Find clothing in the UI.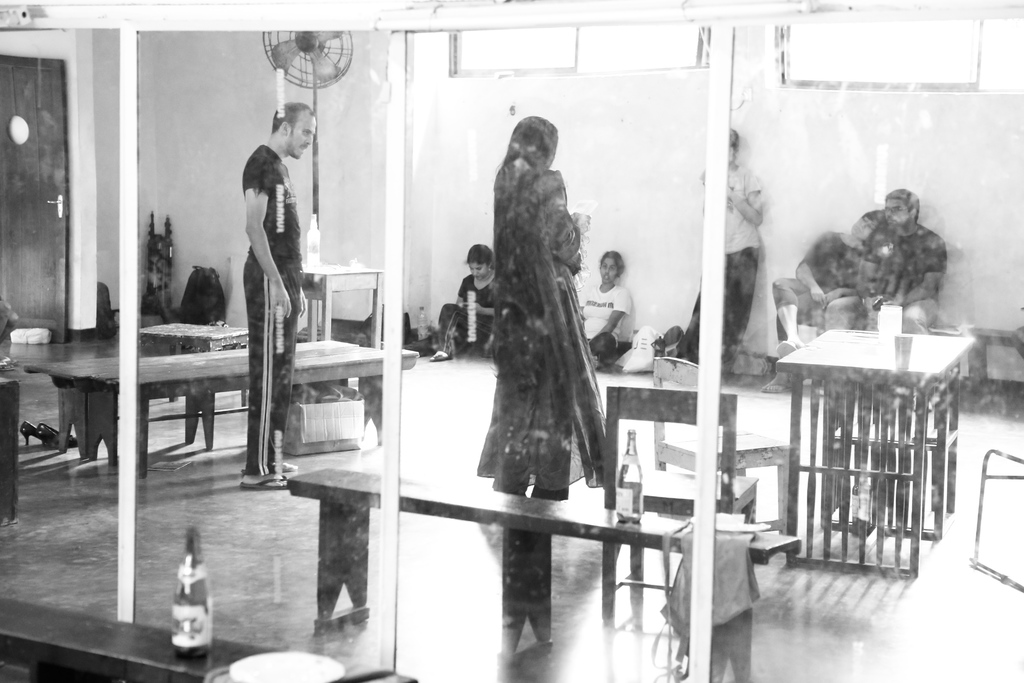
UI element at [x1=492, y1=150, x2=603, y2=491].
